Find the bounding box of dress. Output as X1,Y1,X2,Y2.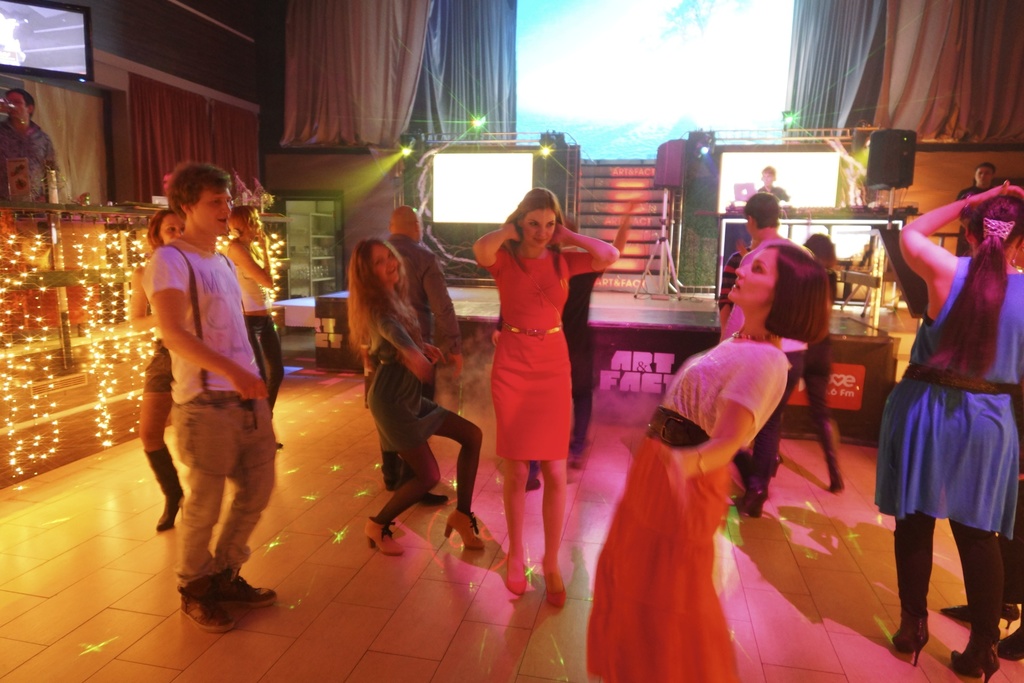
586,329,796,682.
